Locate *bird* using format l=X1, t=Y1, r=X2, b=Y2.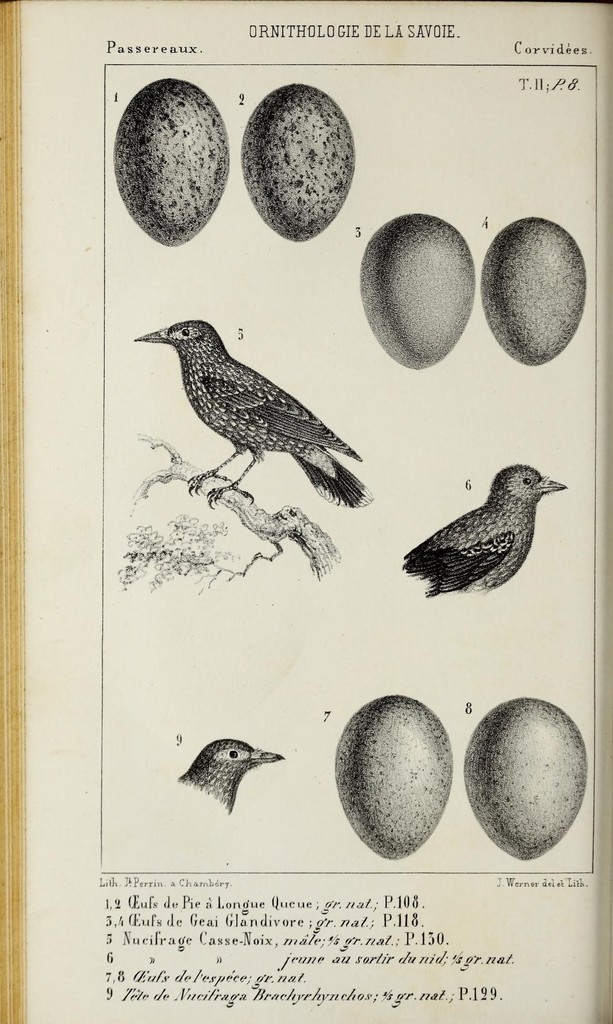
l=175, t=729, r=287, b=808.
